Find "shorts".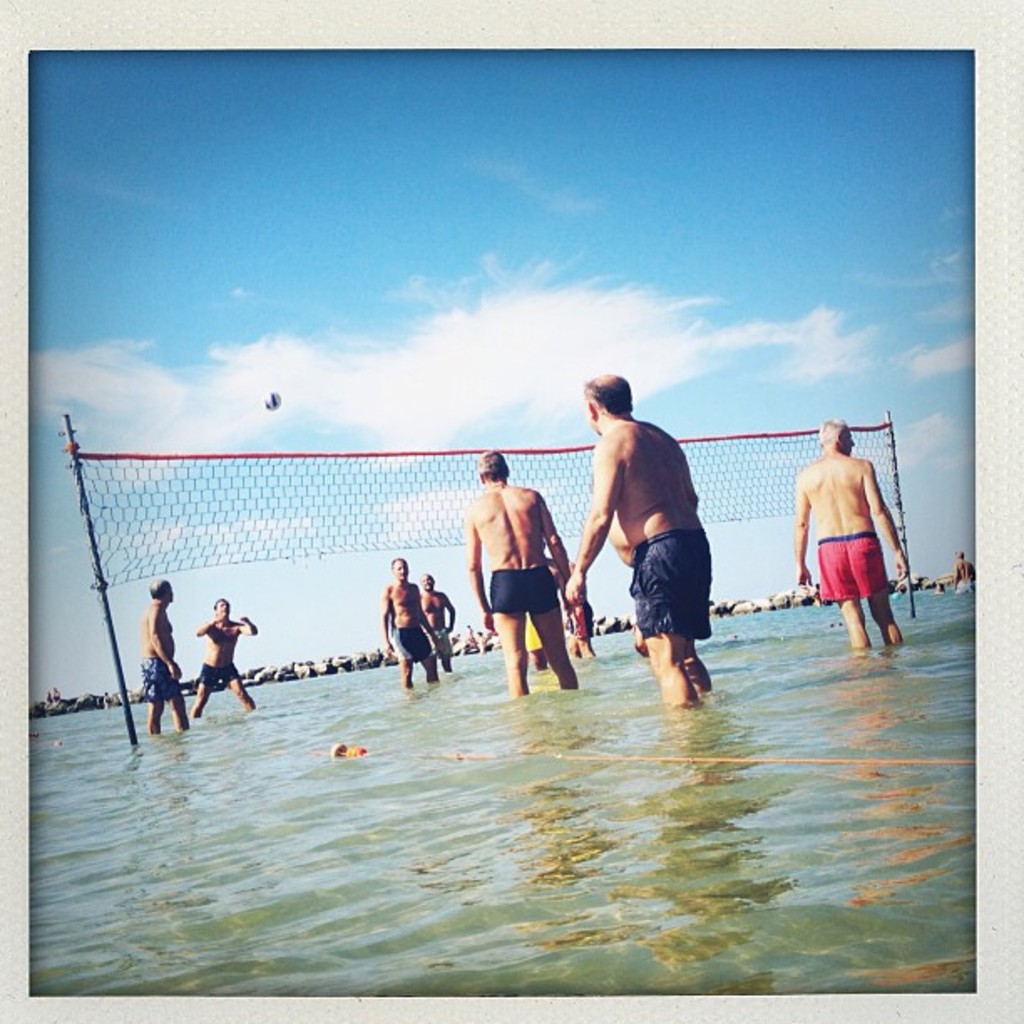
left=522, top=621, right=544, bottom=649.
